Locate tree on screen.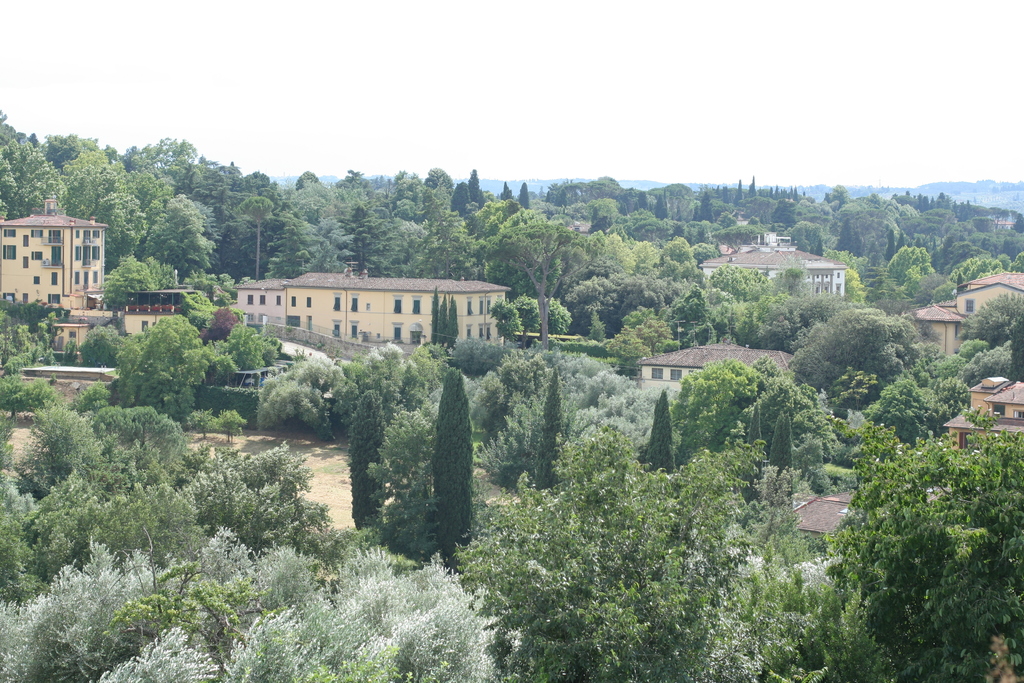
On screen at 371:409:445:559.
